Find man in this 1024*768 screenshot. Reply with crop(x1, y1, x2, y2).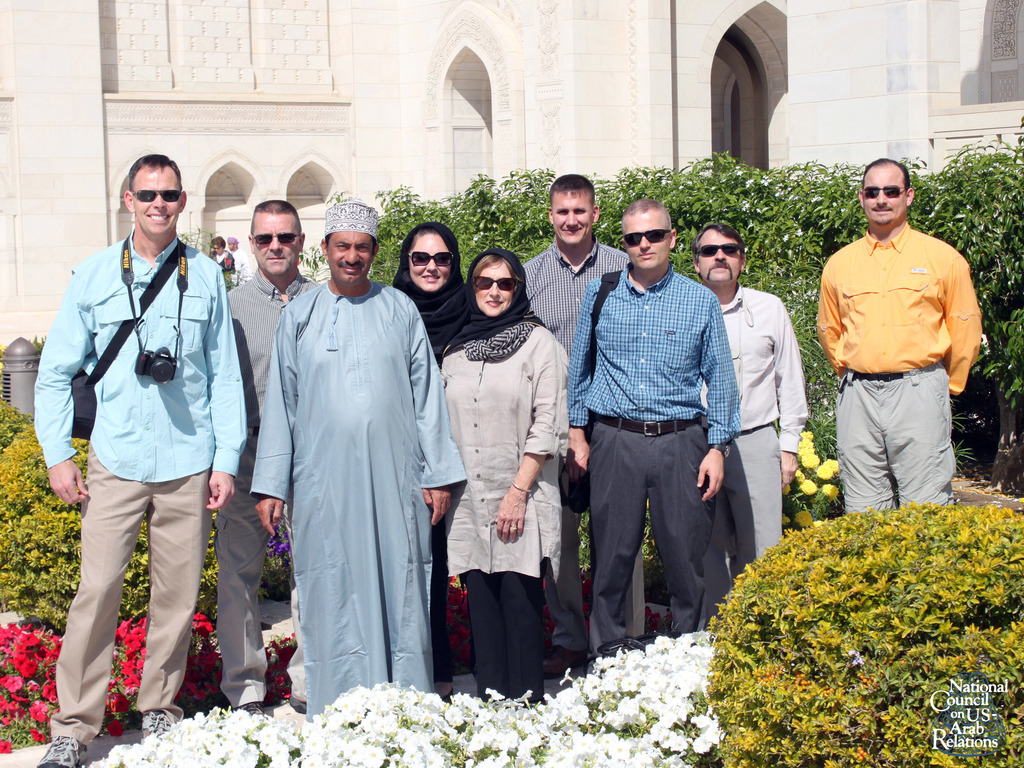
crop(241, 197, 468, 710).
